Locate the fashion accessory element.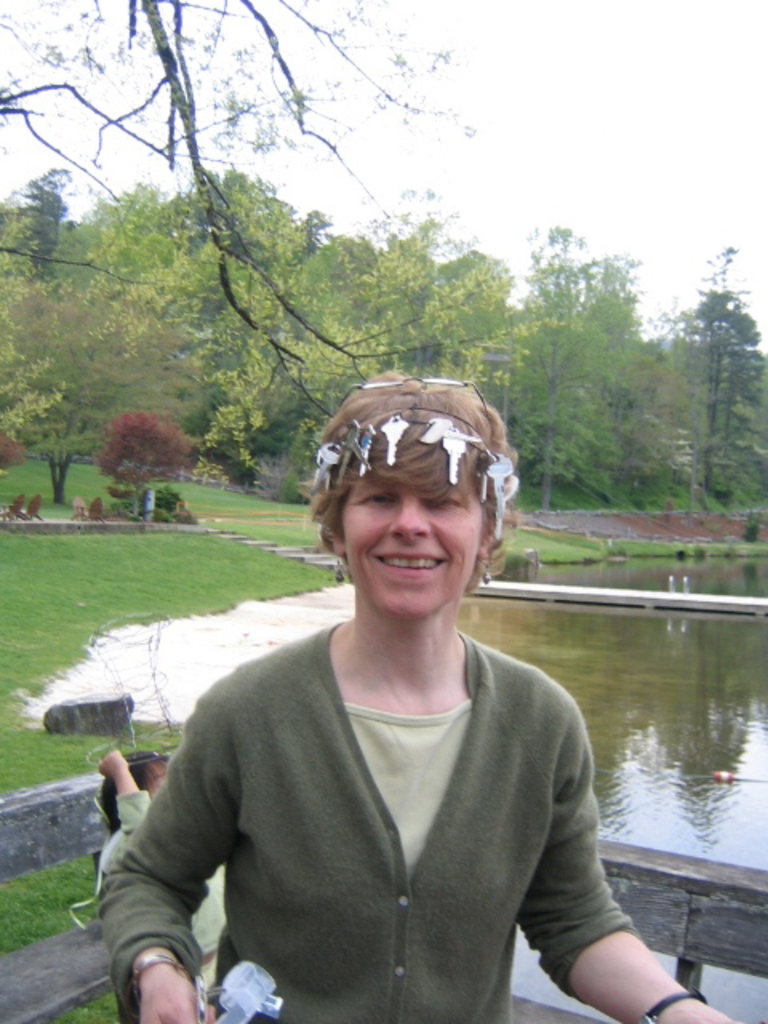
Element bbox: (x1=123, y1=949, x2=194, y2=1005).
